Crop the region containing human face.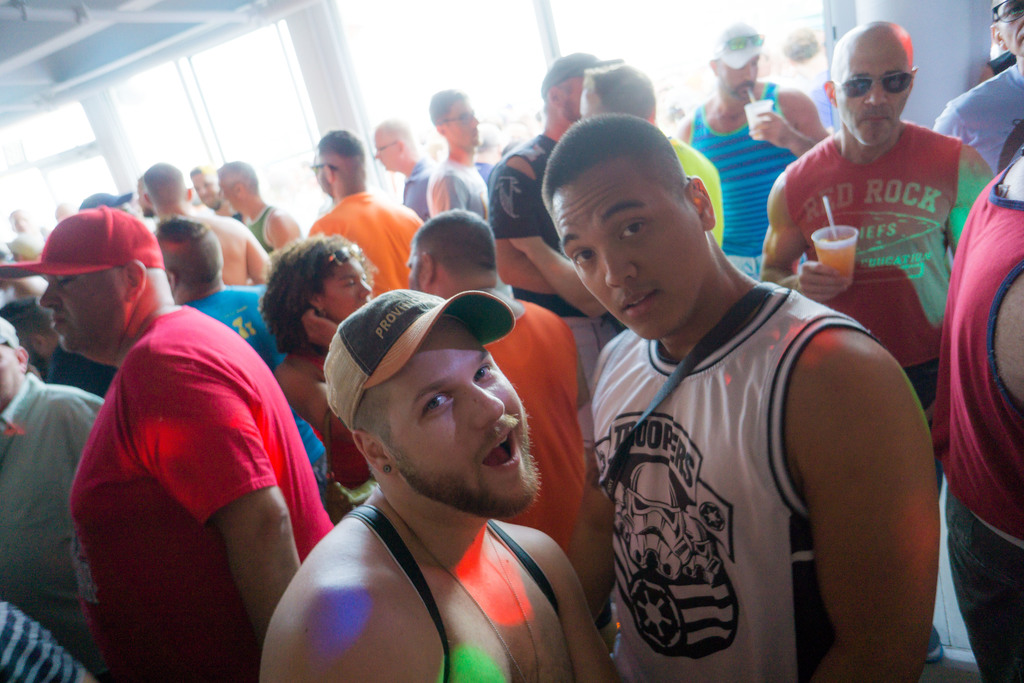
Crop region: [216,180,237,211].
